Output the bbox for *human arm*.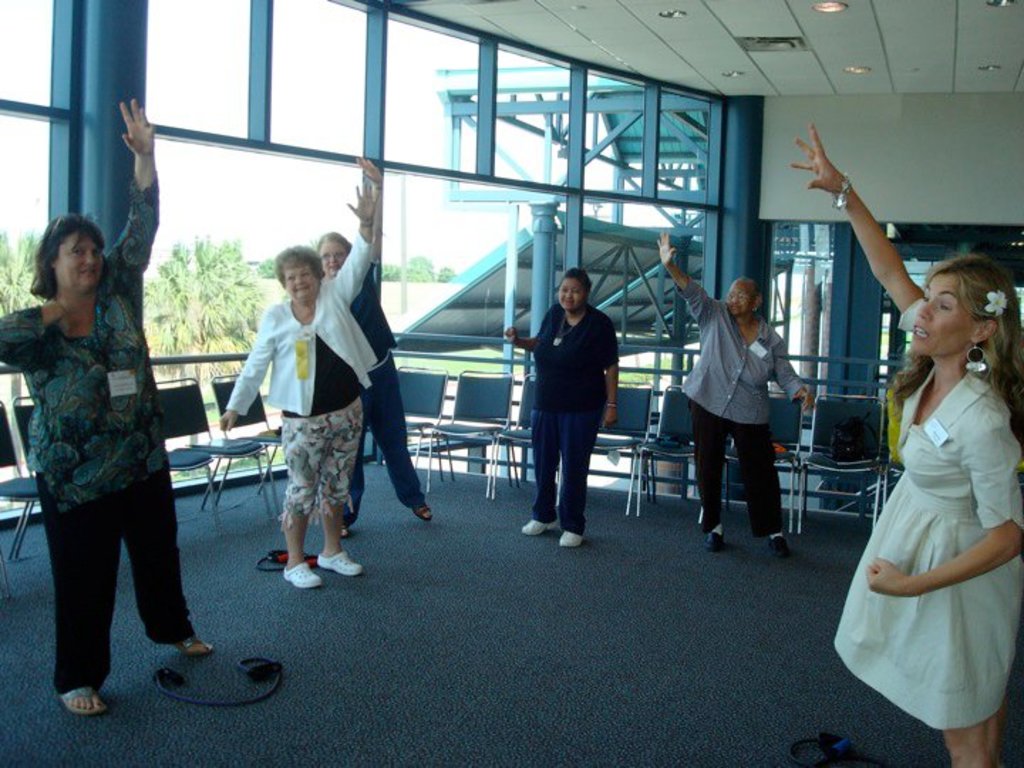
left=774, top=329, right=816, bottom=408.
